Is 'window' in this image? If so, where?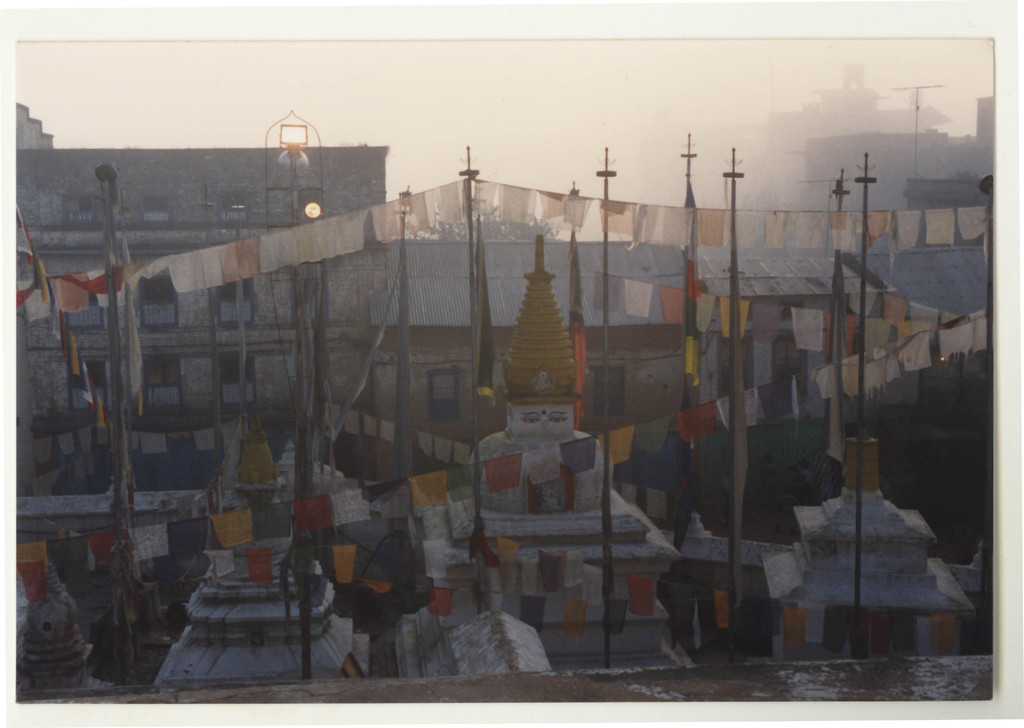
Yes, at {"left": 135, "top": 274, "right": 182, "bottom": 330}.
